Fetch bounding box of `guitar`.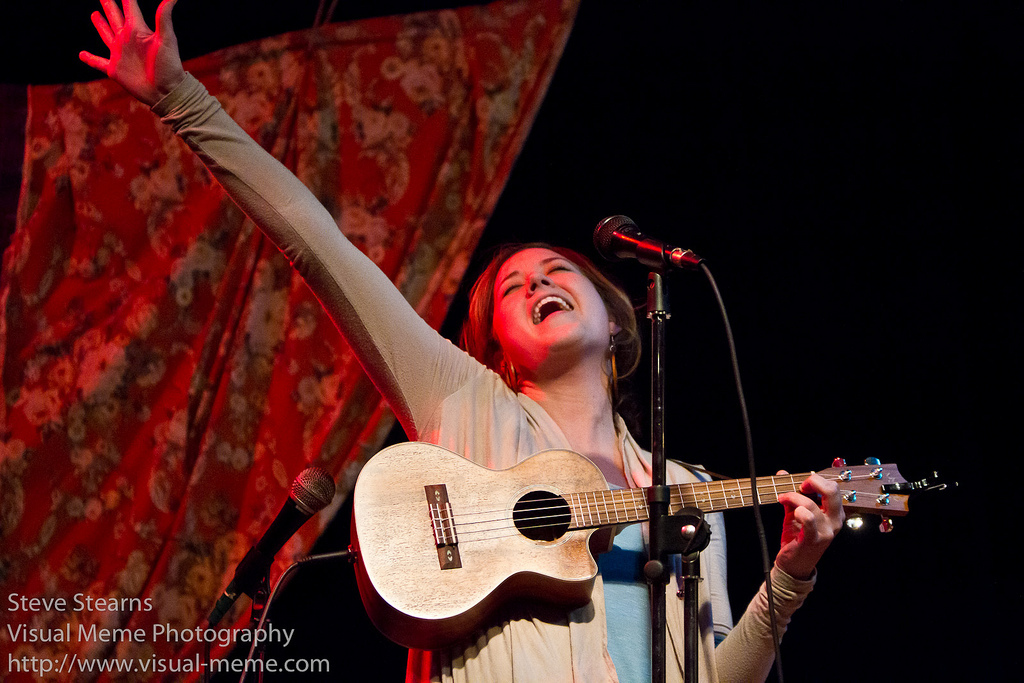
Bbox: [349,437,962,650].
